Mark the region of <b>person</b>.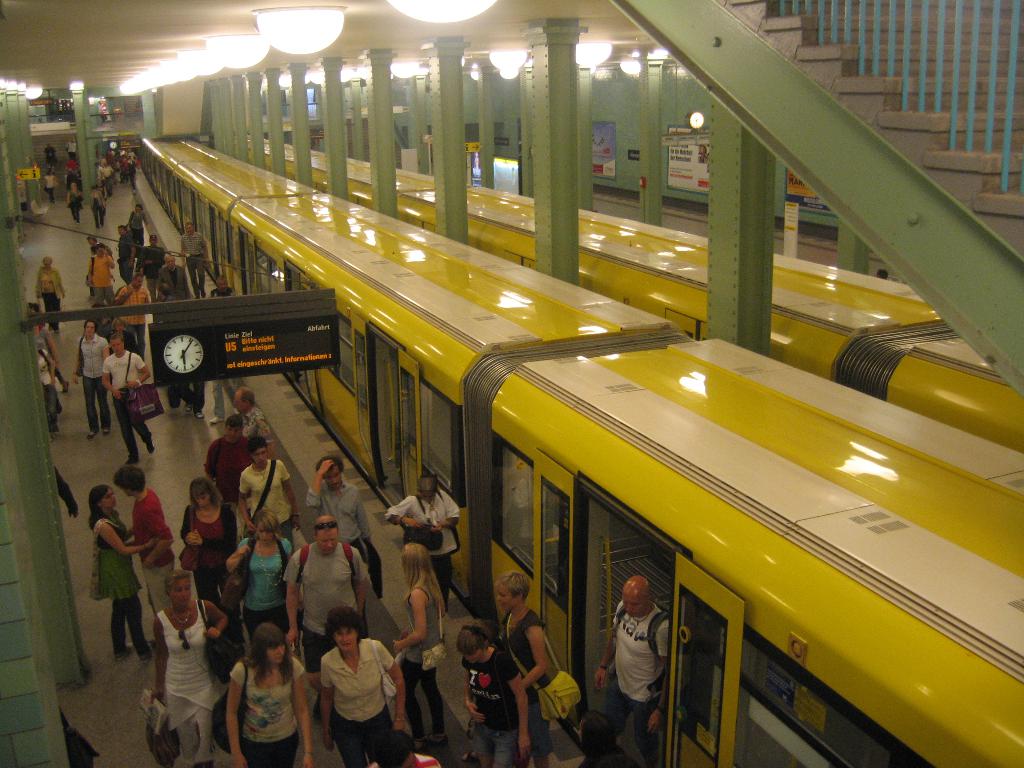
Region: {"x1": 85, "y1": 186, "x2": 105, "y2": 230}.
